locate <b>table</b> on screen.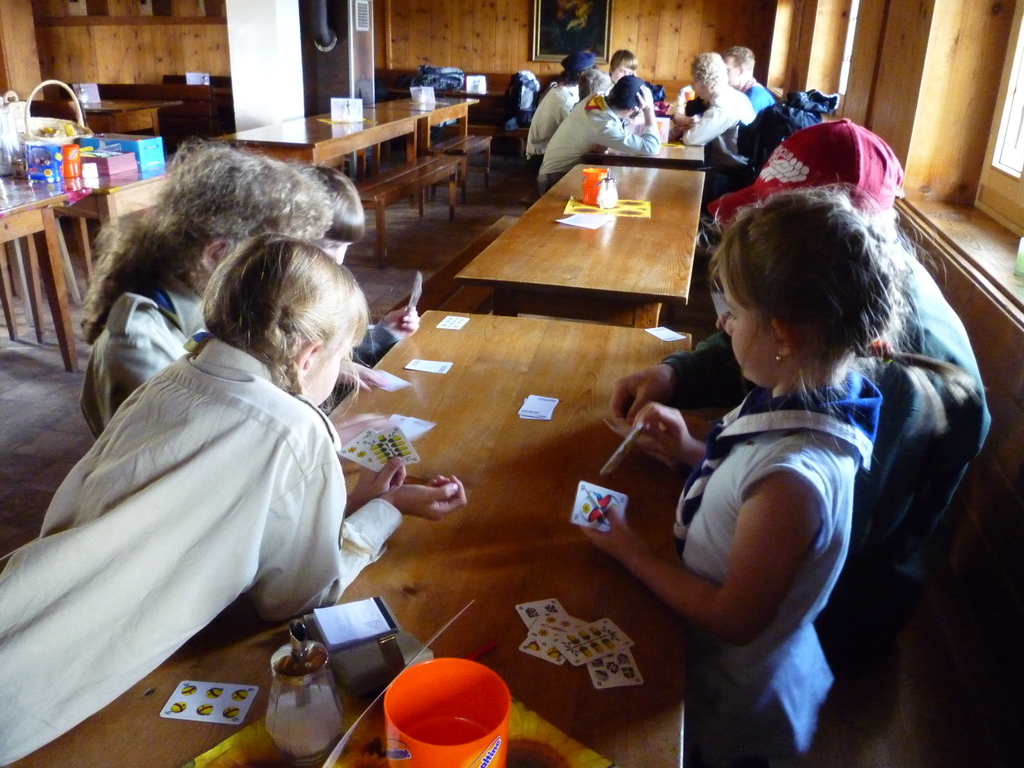
On screen at Rect(588, 144, 707, 170).
